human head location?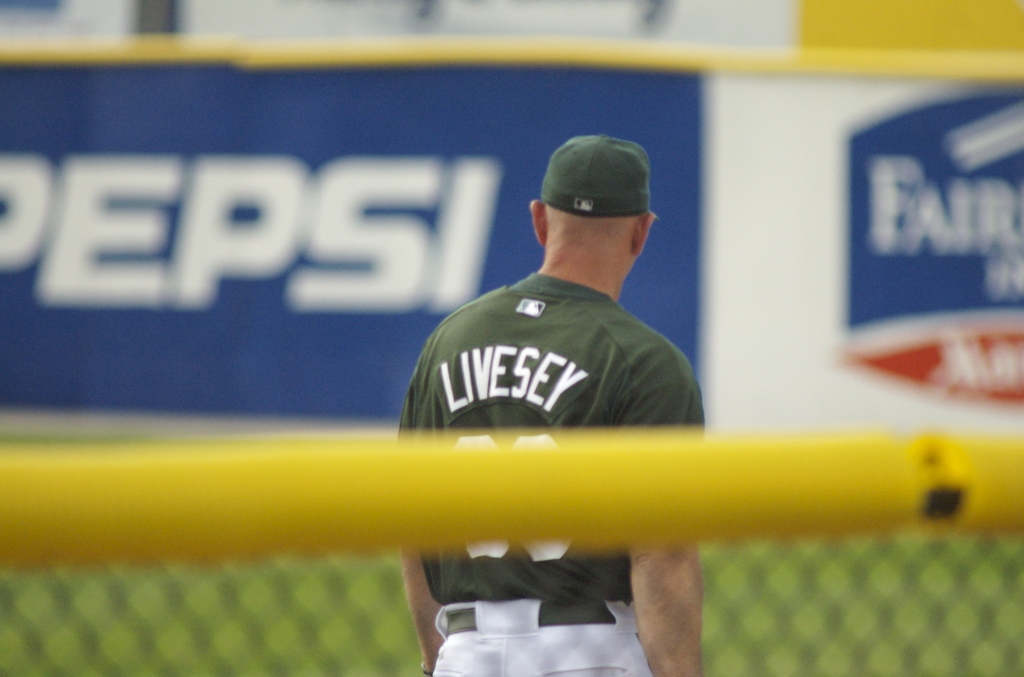
525:126:655:275
